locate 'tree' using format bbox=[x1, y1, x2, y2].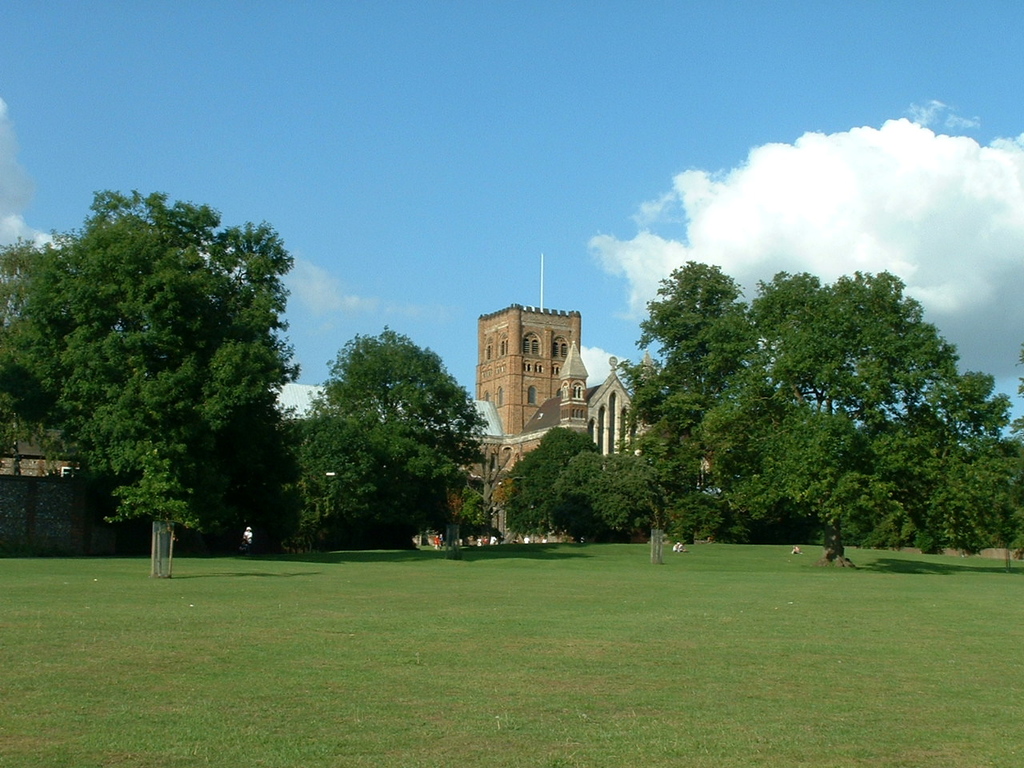
bbox=[499, 418, 604, 543].
